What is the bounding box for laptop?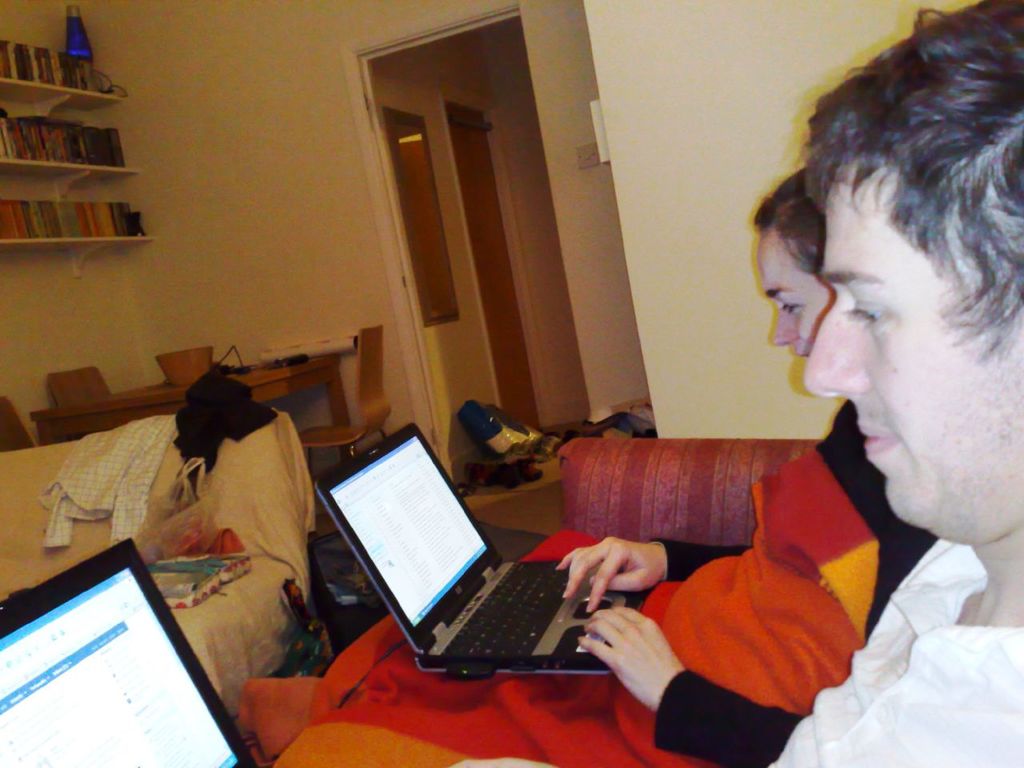
{"left": 326, "top": 417, "right": 622, "bottom": 683}.
